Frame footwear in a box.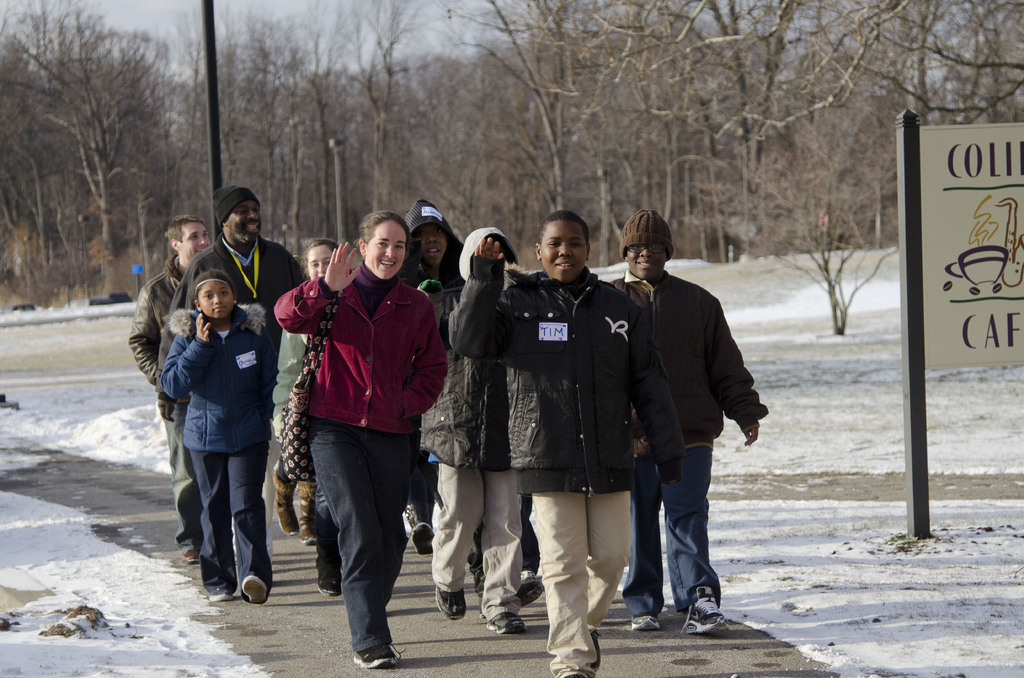
<box>207,593,234,603</box>.
